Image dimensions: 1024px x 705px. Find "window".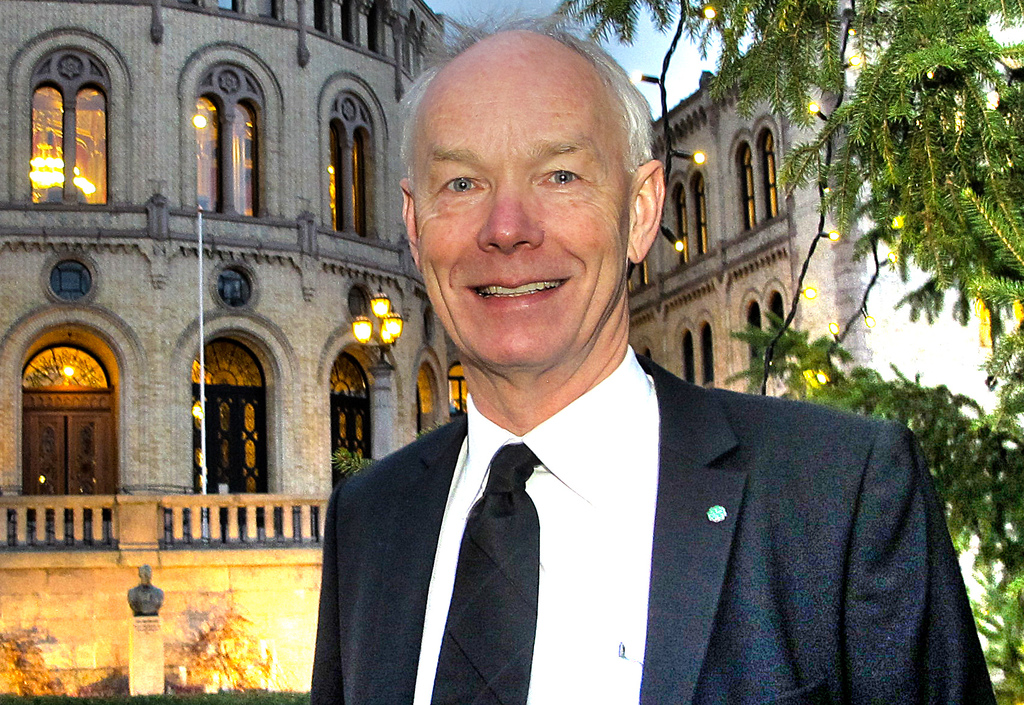
[x1=337, y1=2, x2=349, y2=39].
